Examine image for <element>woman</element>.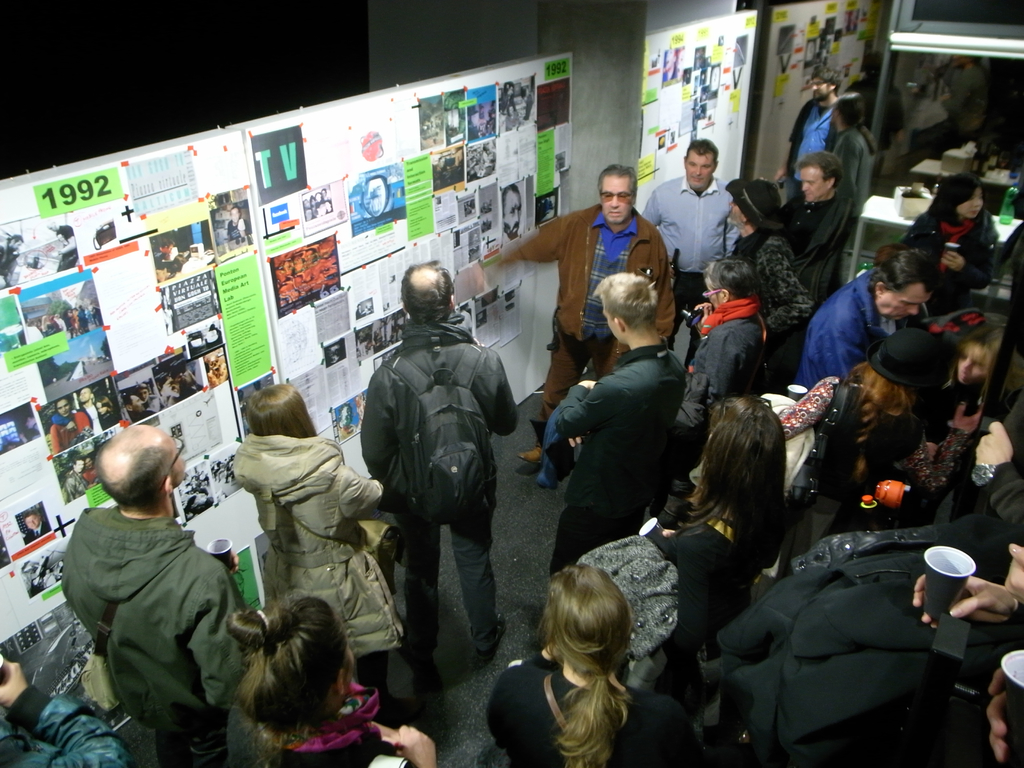
Examination result: 225 382 403 728.
